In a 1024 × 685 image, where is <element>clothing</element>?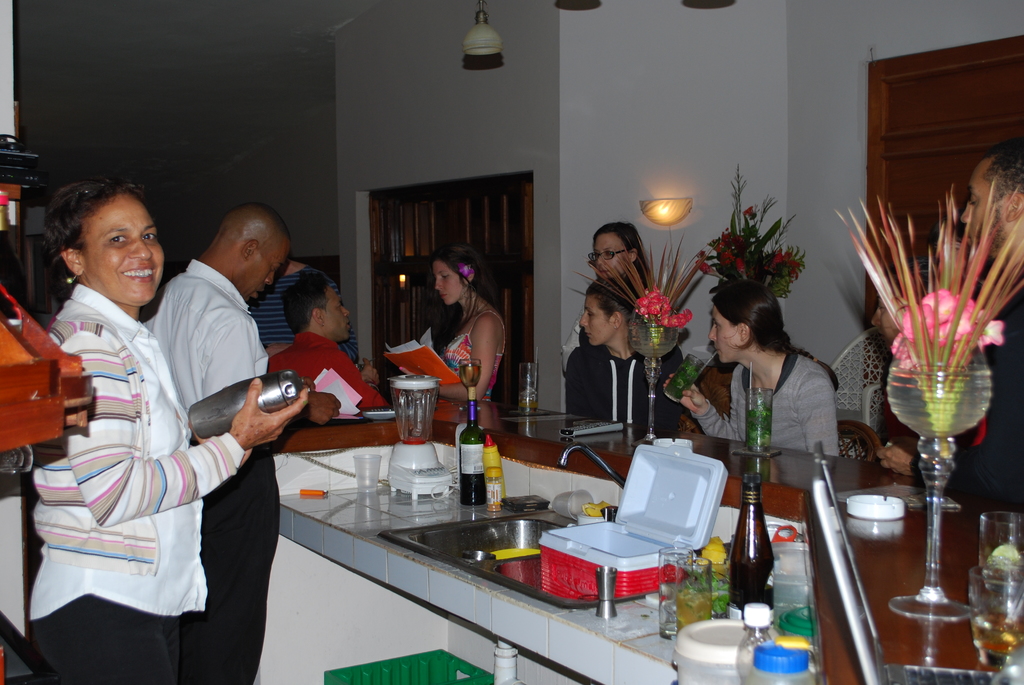
l=692, t=343, r=850, b=464.
